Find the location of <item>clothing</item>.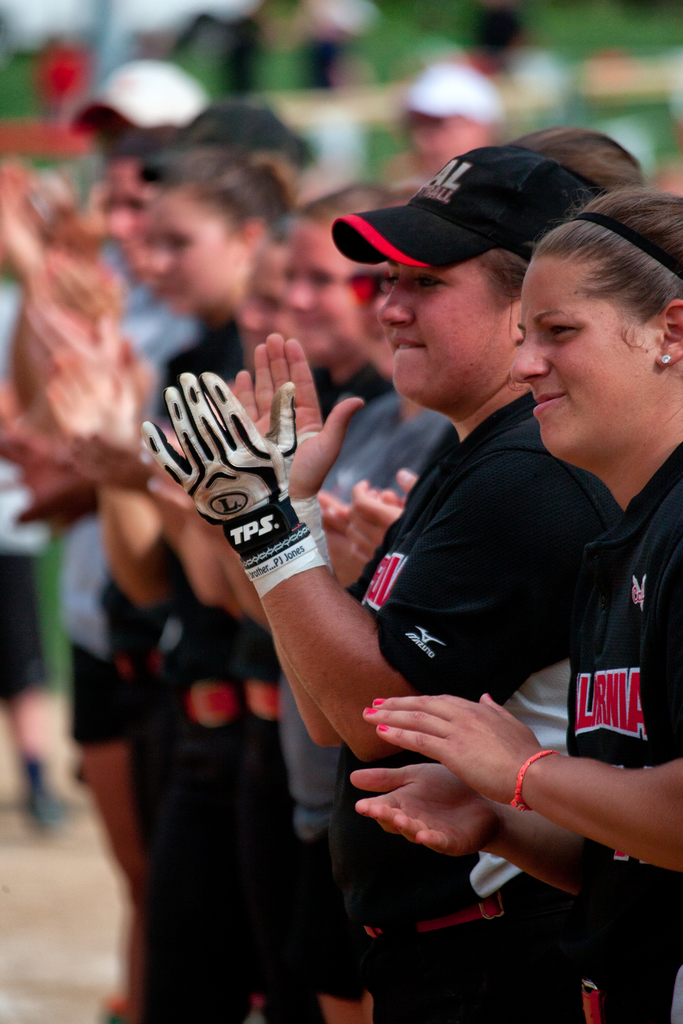
Location: region(358, 381, 601, 1014).
